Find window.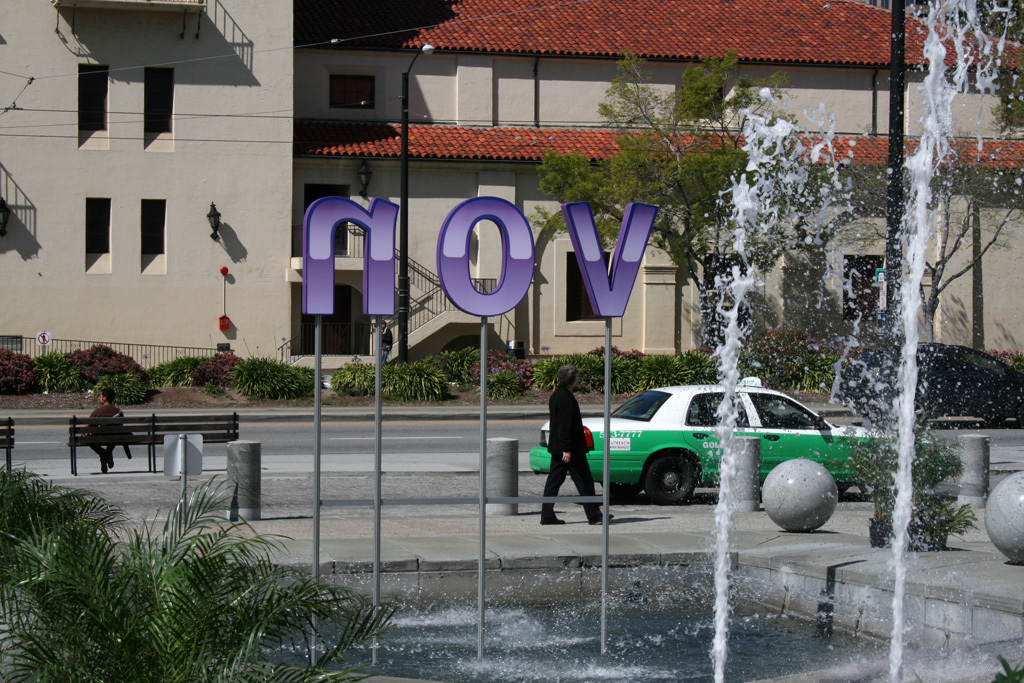
[665, 74, 741, 126].
